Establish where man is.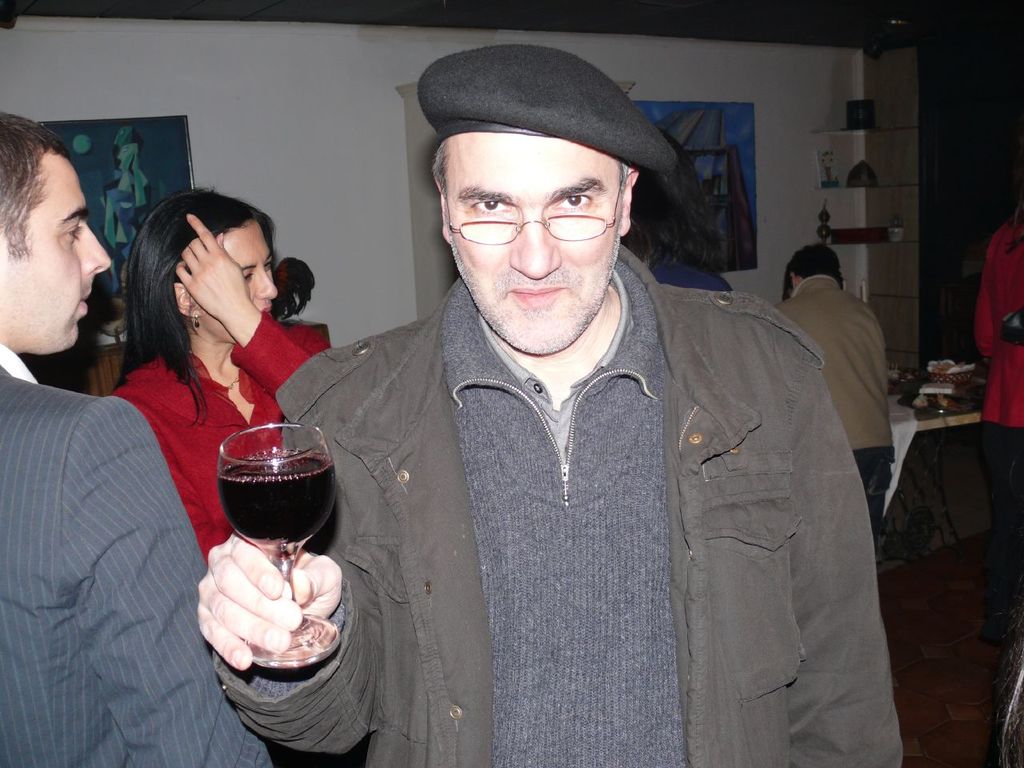
Established at (195, 56, 931, 738).
